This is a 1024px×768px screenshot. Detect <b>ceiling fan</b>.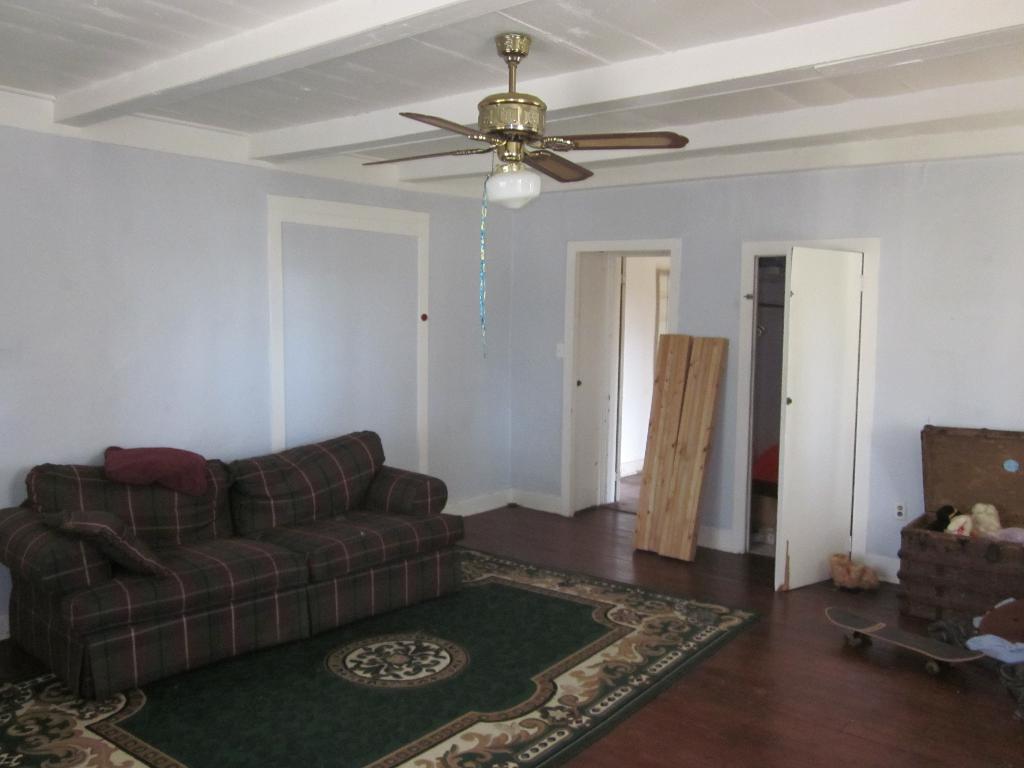
Rect(362, 35, 686, 212).
